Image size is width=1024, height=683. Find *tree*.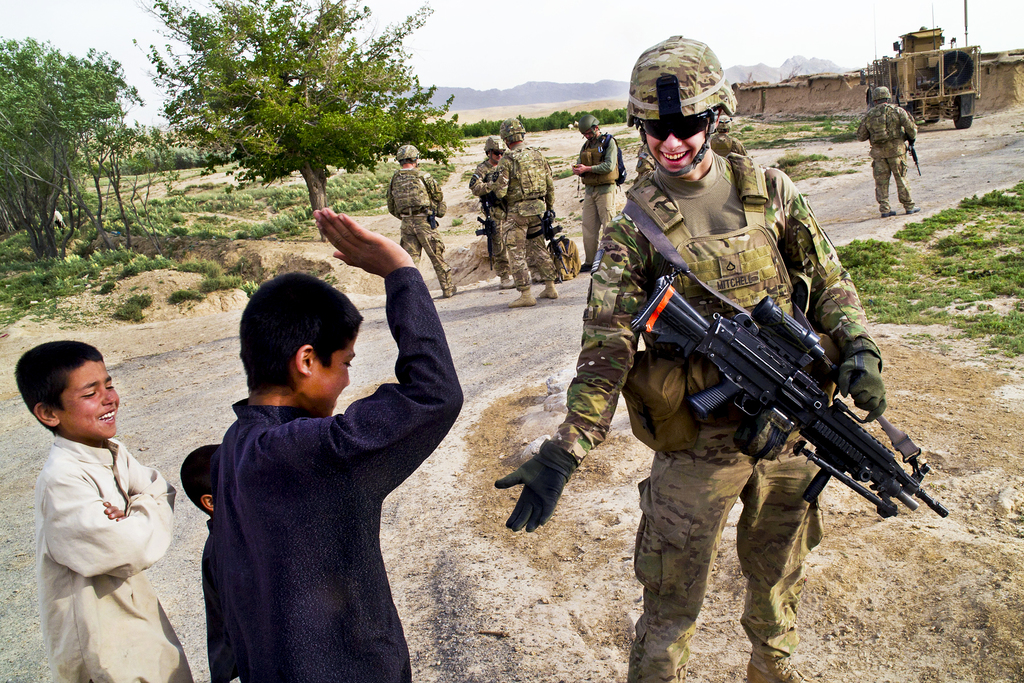
crop(116, 24, 447, 234).
